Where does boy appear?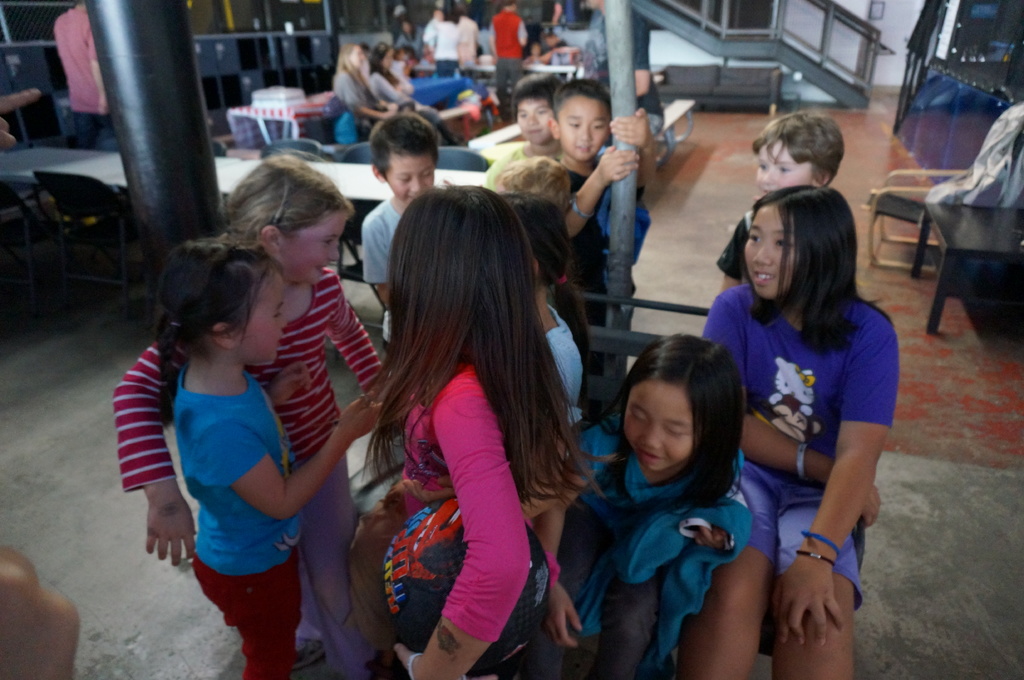
Appears at region(479, 68, 564, 184).
